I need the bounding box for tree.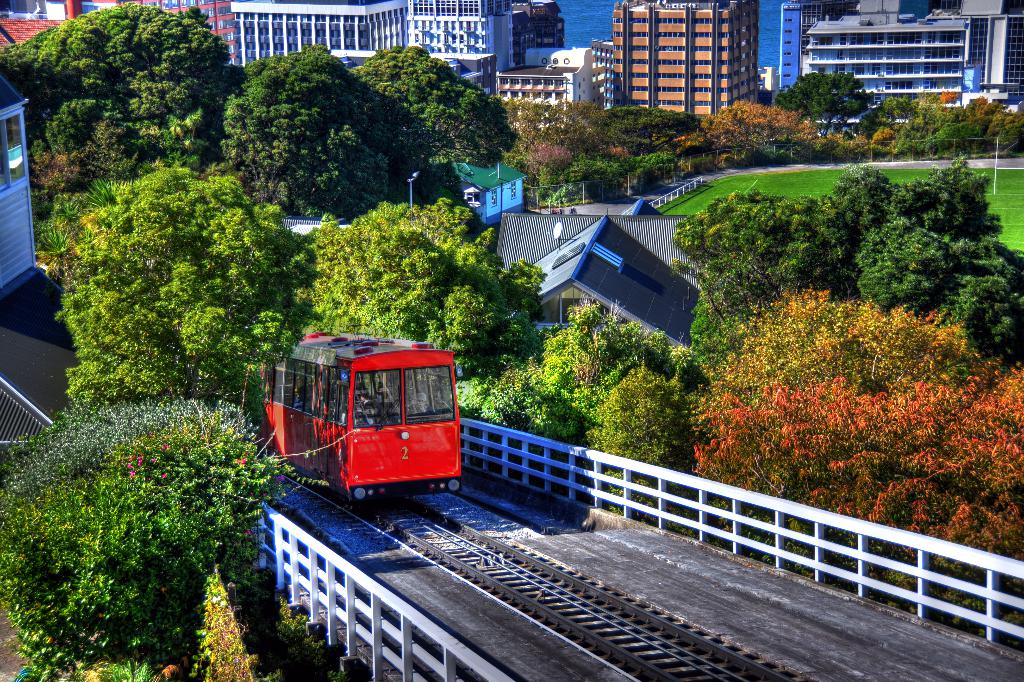
Here it is: <region>64, 163, 298, 411</region>.
